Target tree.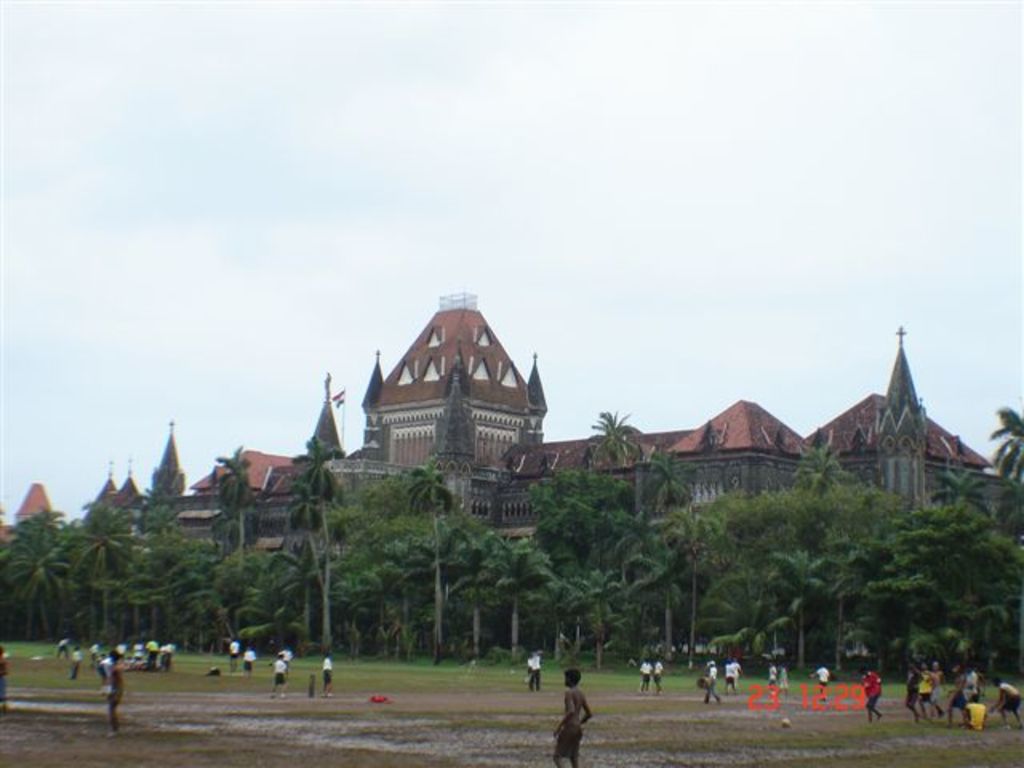
Target region: (928, 571, 990, 667).
